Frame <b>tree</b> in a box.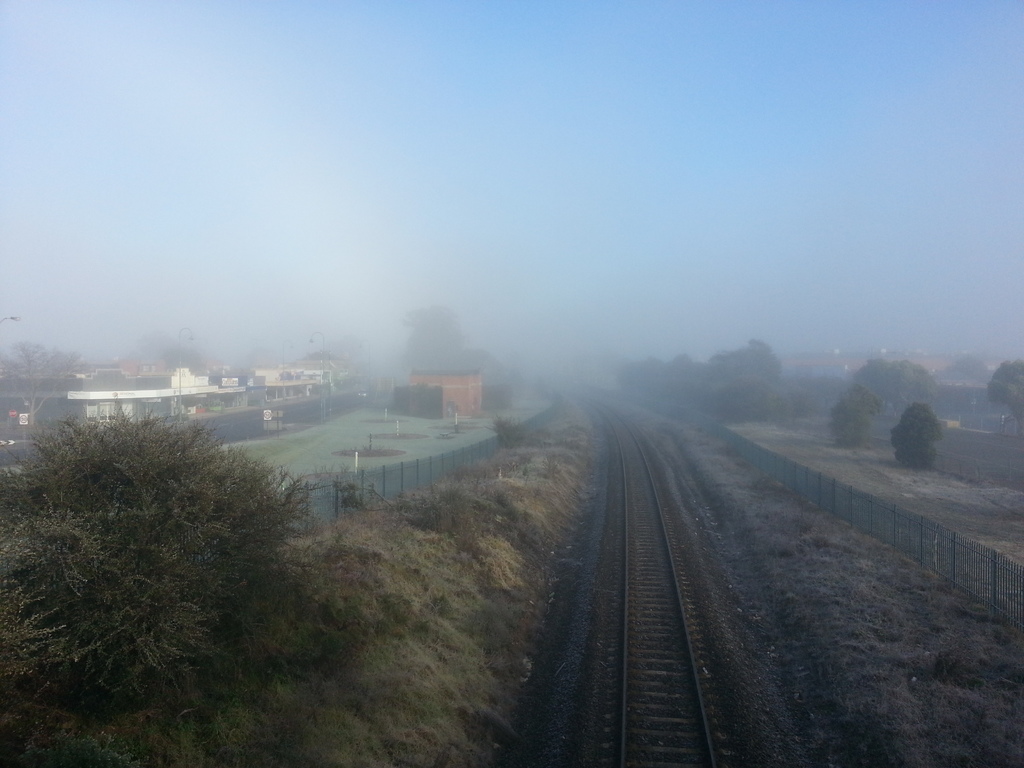
x1=983 y1=356 x2=1023 y2=431.
